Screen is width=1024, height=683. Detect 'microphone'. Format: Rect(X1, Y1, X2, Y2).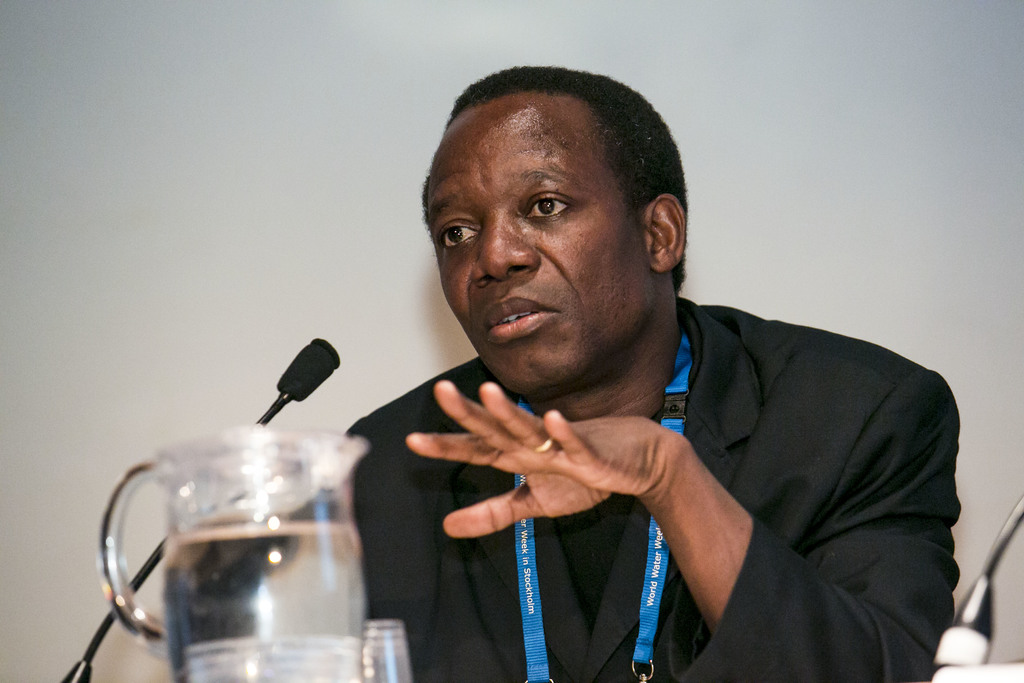
Rect(28, 329, 348, 682).
